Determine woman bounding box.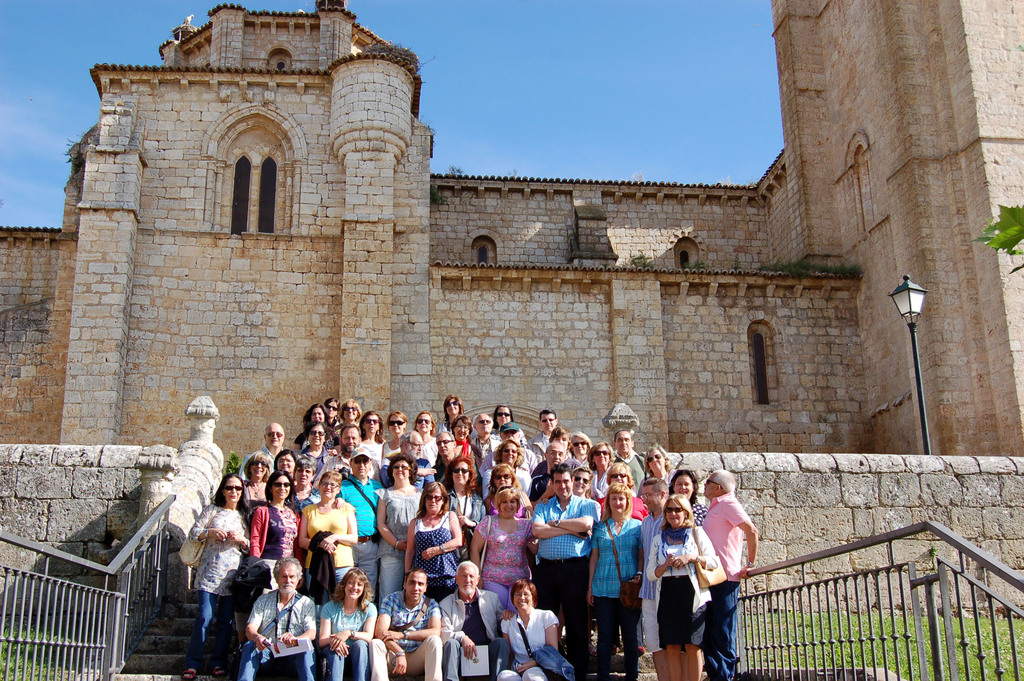
Determined: <region>291, 455, 323, 510</region>.
